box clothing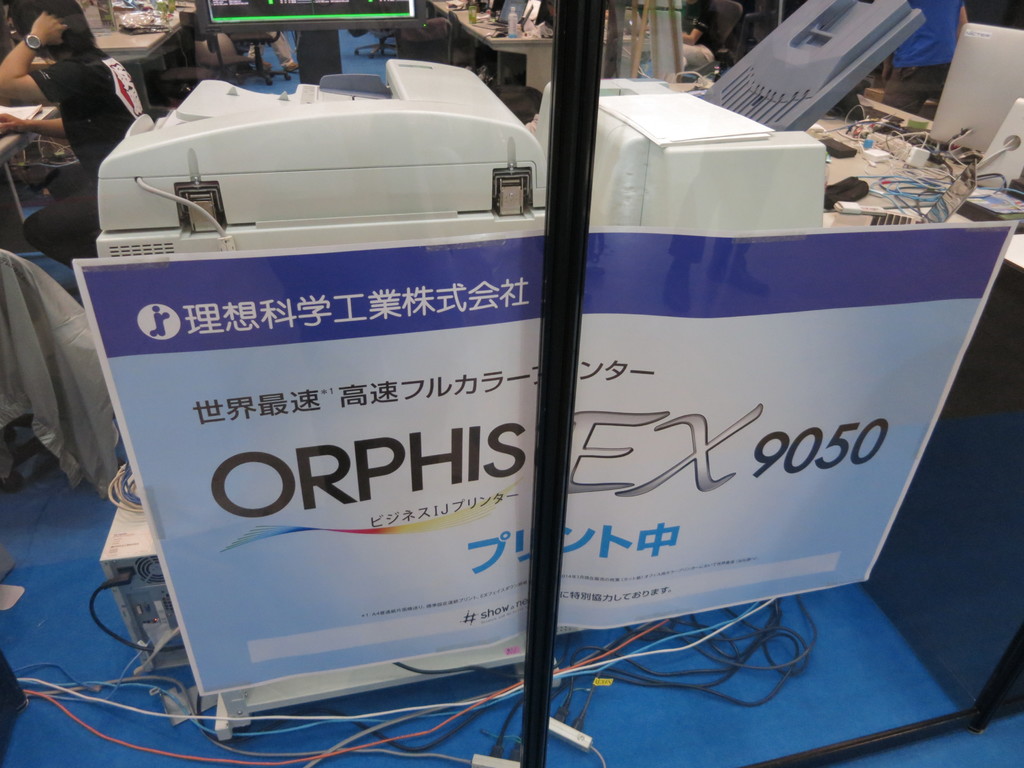
248 31 293 67
